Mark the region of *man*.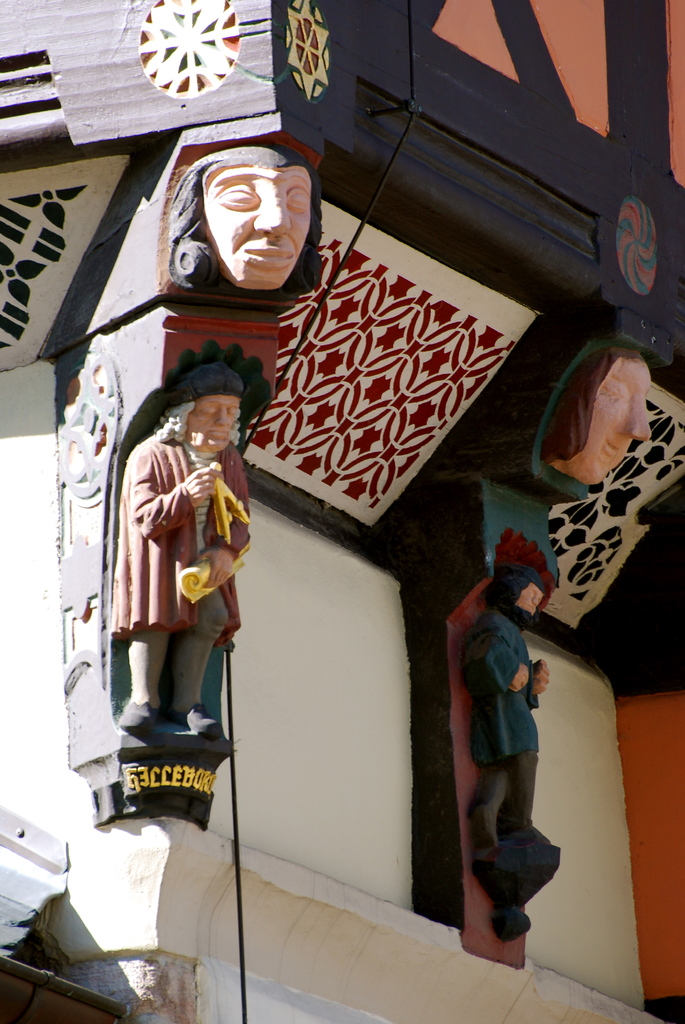
Region: box(174, 144, 323, 296).
